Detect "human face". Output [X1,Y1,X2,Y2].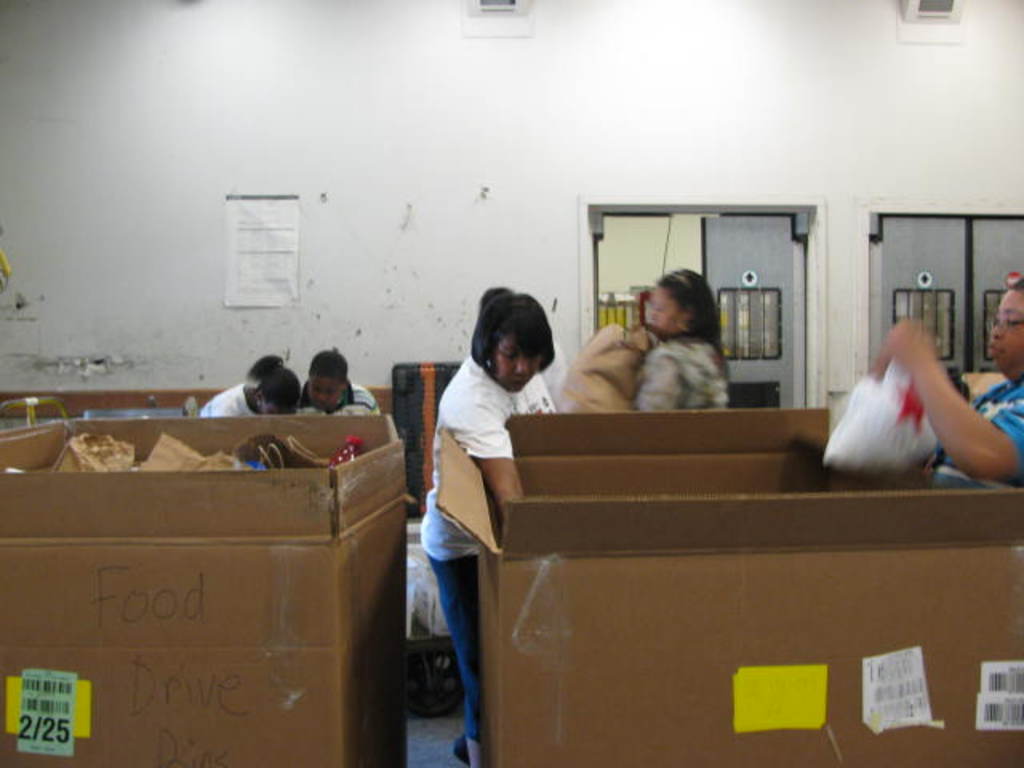
[986,293,1022,374].
